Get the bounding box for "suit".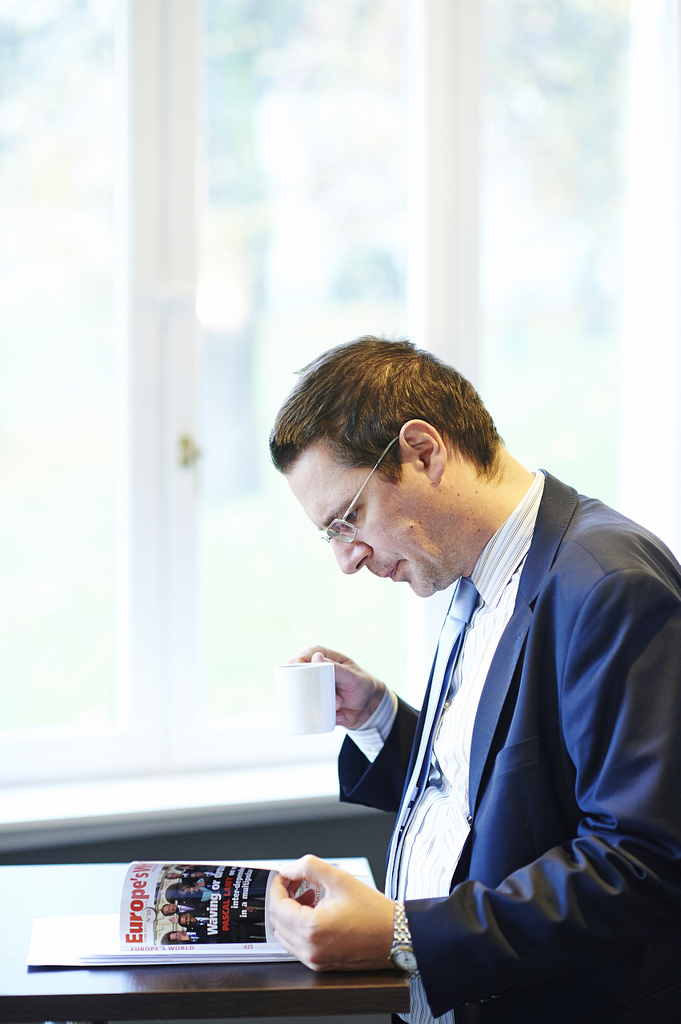
[332,410,678,1006].
